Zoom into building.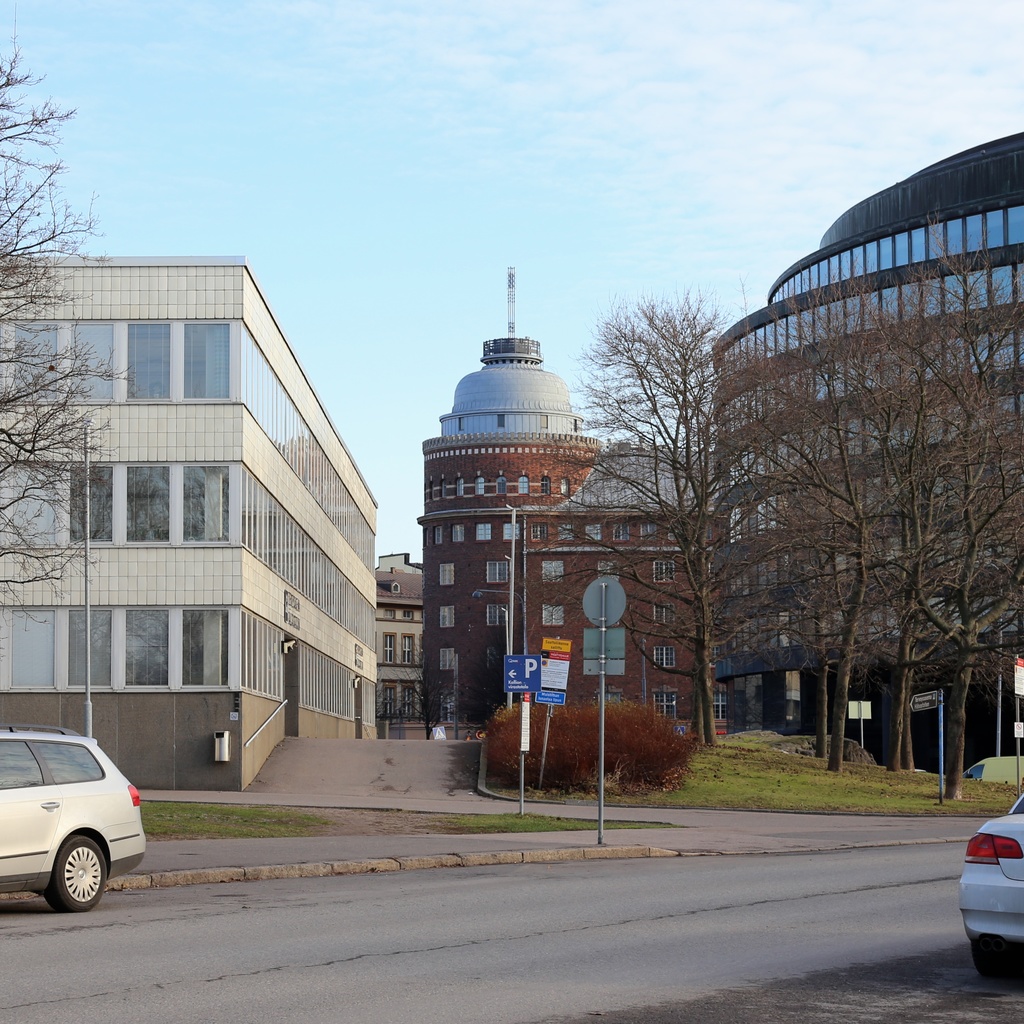
Zoom target: 506:426:706:750.
